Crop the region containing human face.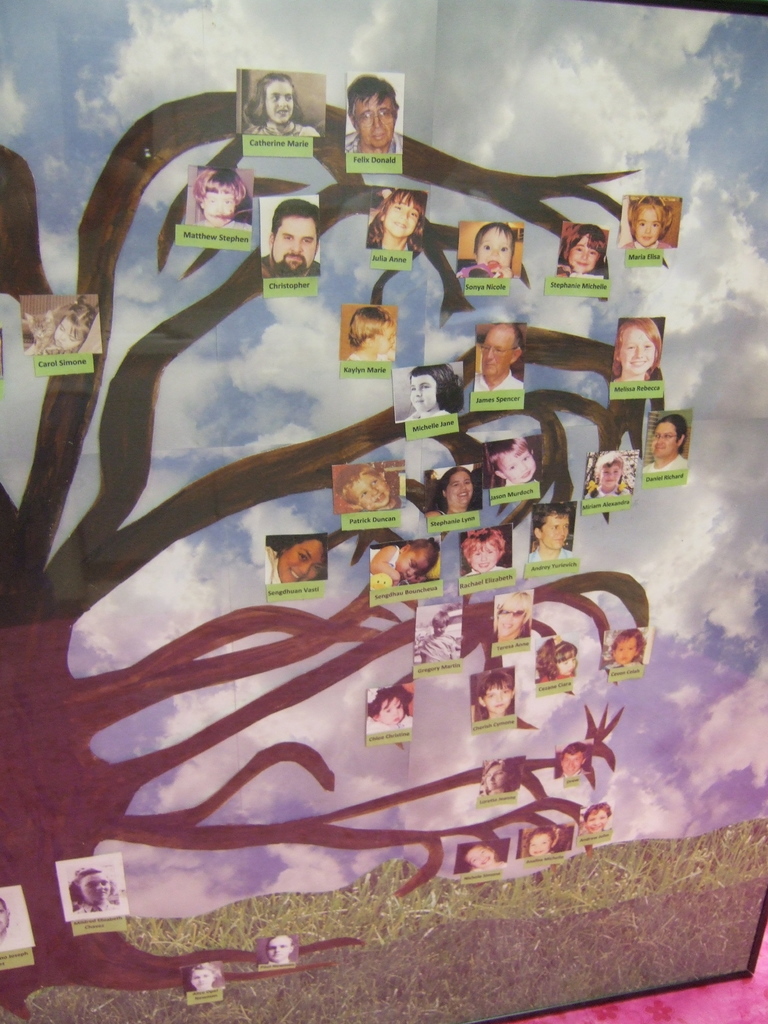
Crop region: {"x1": 352, "y1": 100, "x2": 394, "y2": 146}.
